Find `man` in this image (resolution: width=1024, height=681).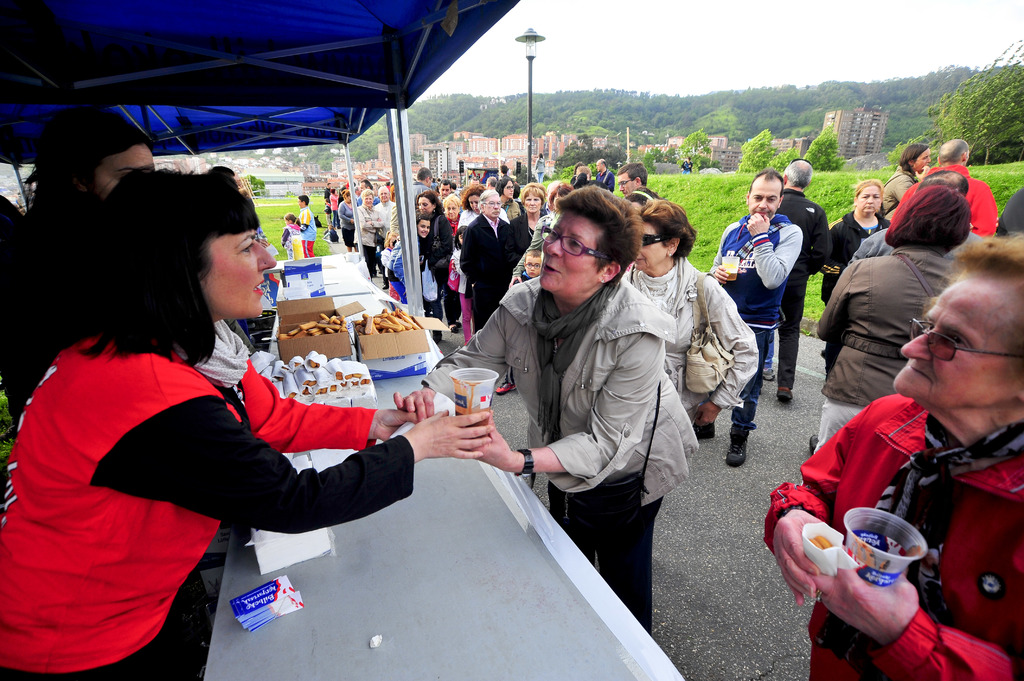
box(614, 162, 648, 198).
